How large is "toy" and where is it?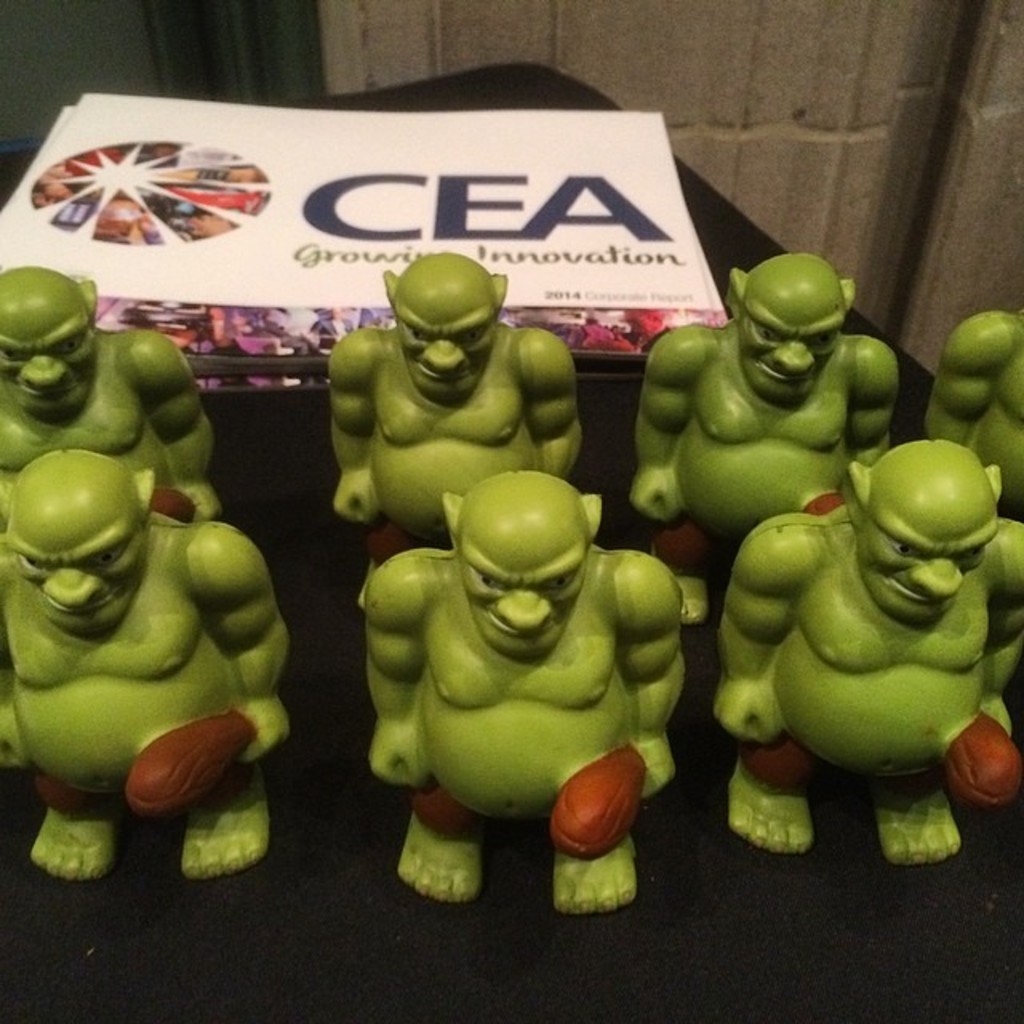
Bounding box: left=328, top=253, right=582, bottom=589.
